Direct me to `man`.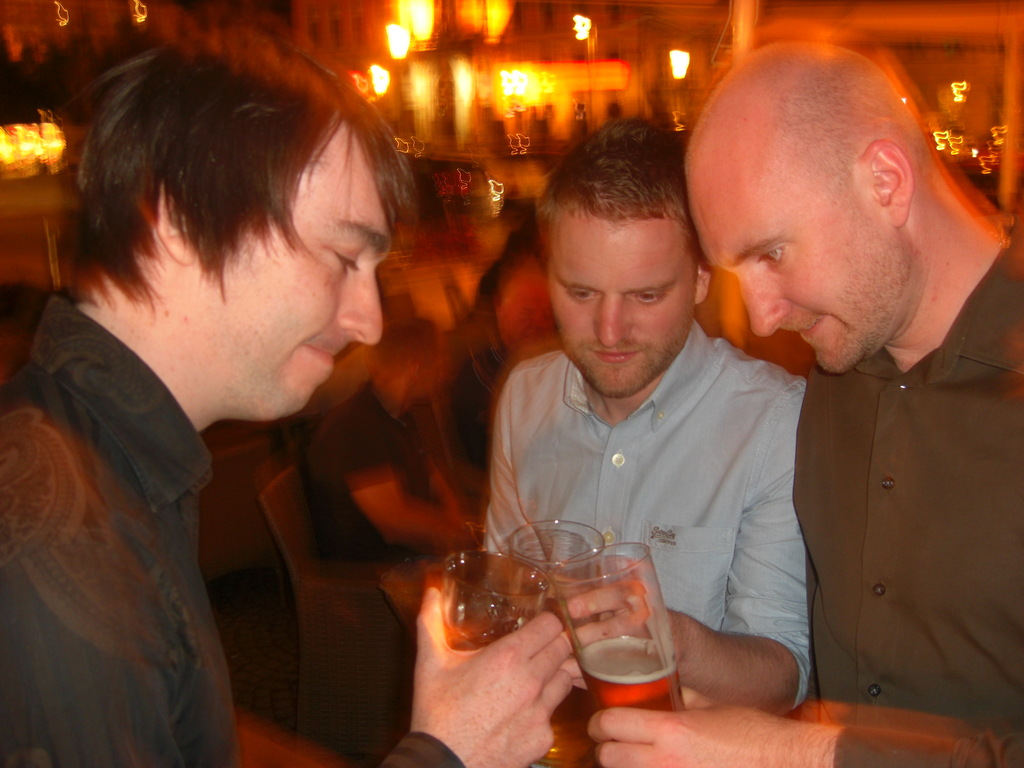
Direction: 484:113:827:731.
